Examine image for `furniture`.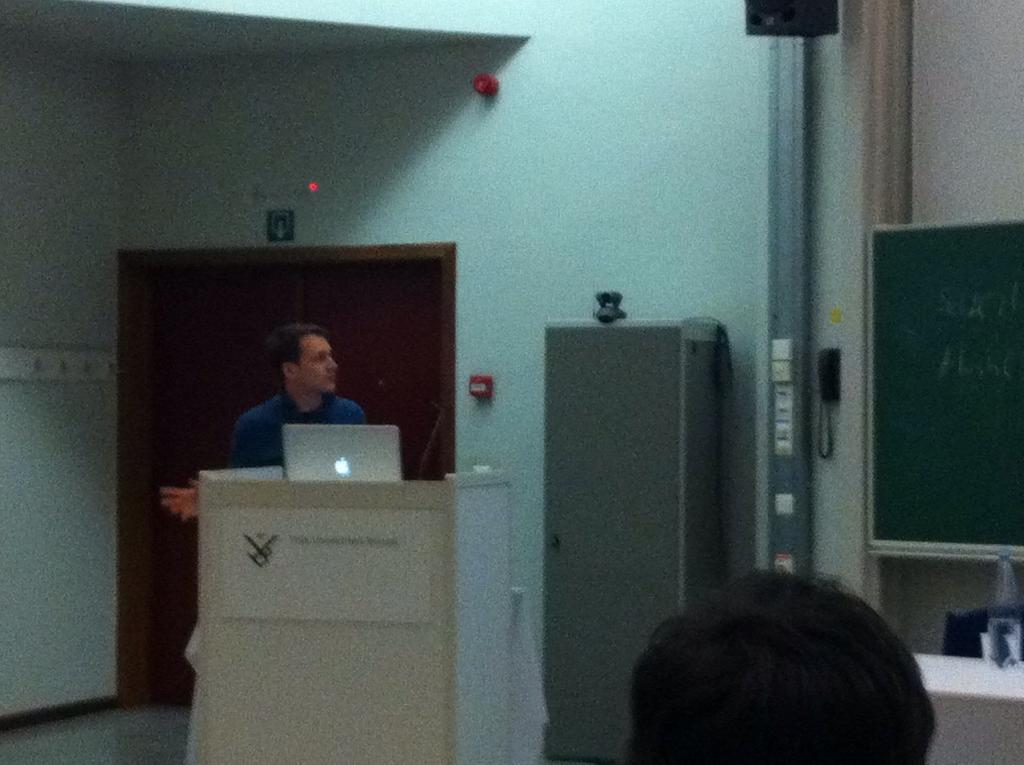
Examination result: (540, 320, 722, 764).
